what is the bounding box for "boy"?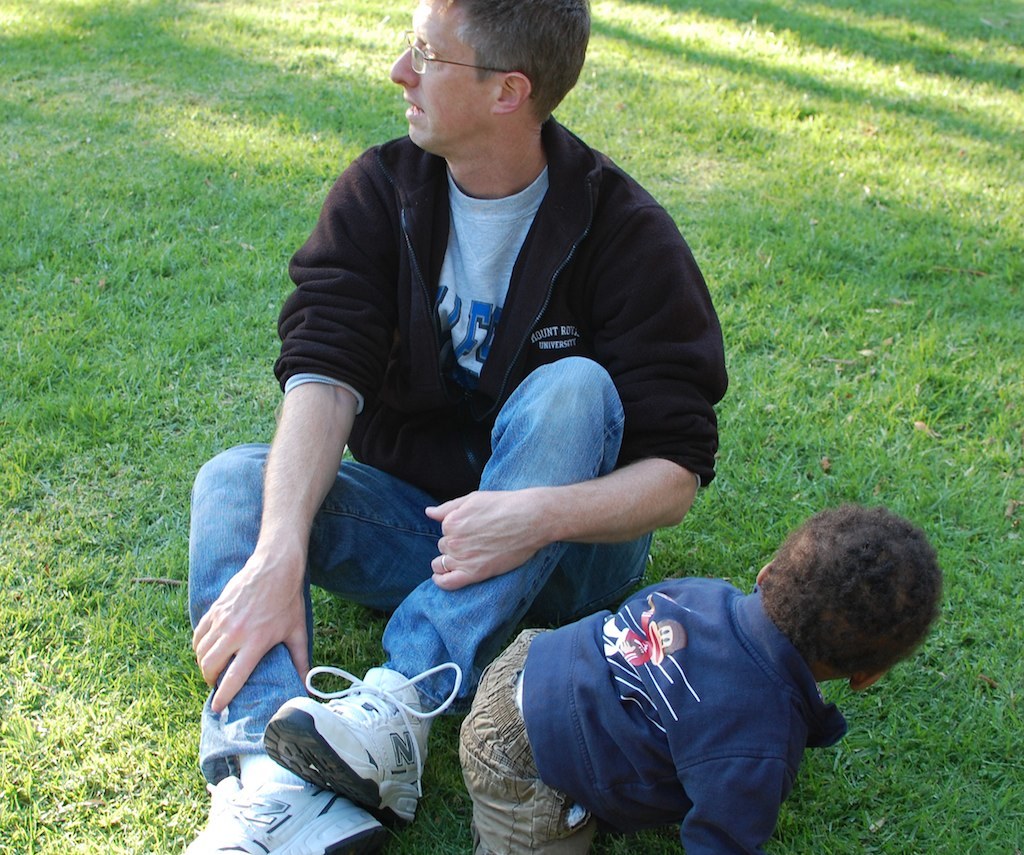
x1=433, y1=516, x2=904, y2=826.
